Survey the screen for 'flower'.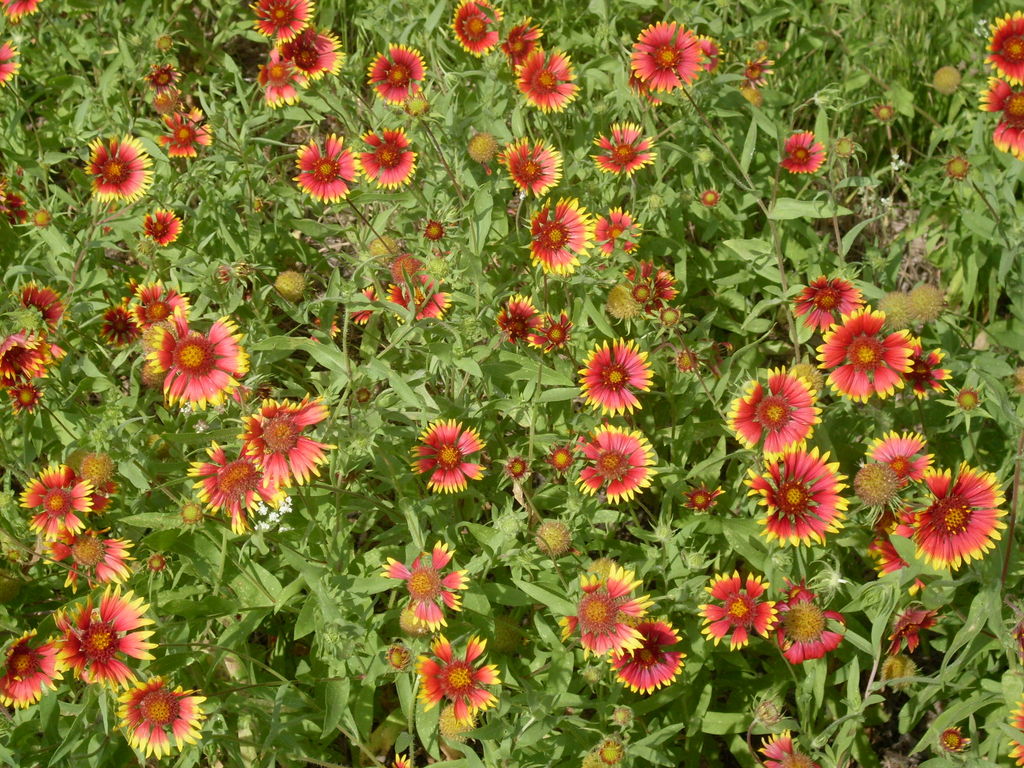
Survey found: (351,127,421,195).
